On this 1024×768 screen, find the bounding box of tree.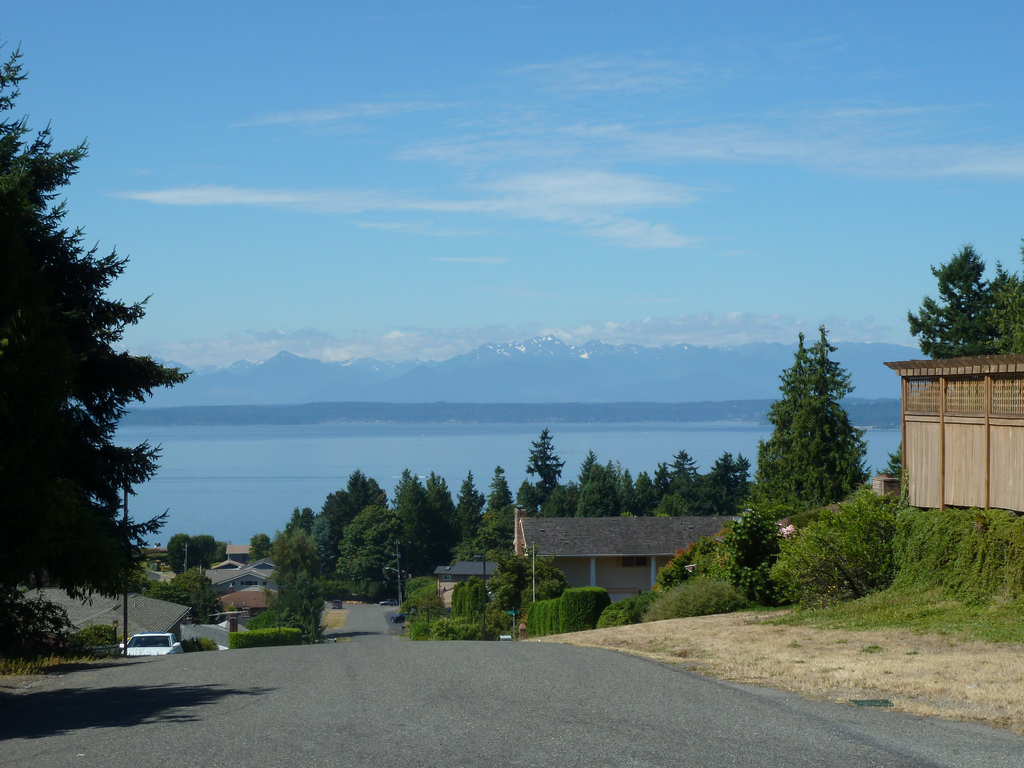
Bounding box: [x1=391, y1=467, x2=435, y2=577].
